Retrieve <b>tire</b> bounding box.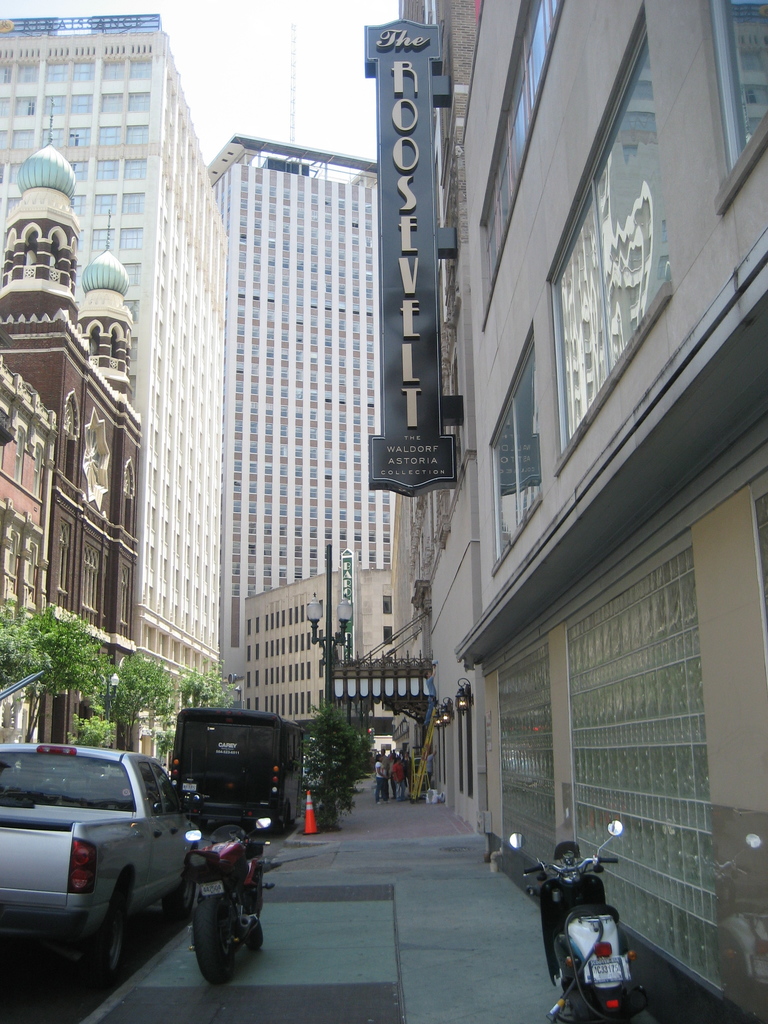
Bounding box: BBox(86, 879, 132, 989).
